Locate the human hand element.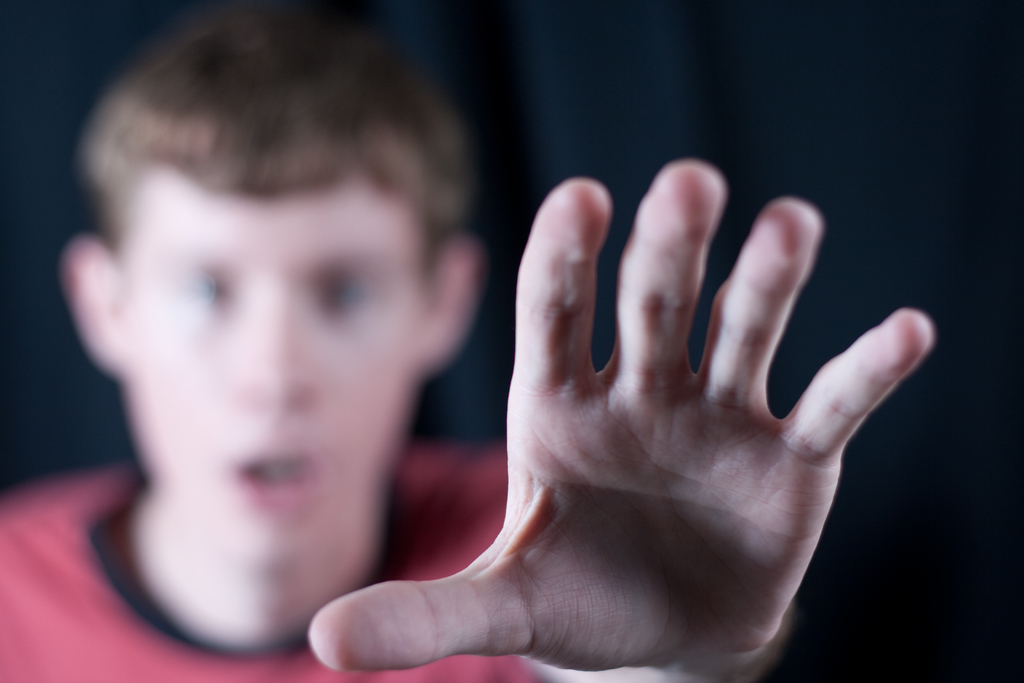
Element bbox: locate(306, 156, 931, 673).
